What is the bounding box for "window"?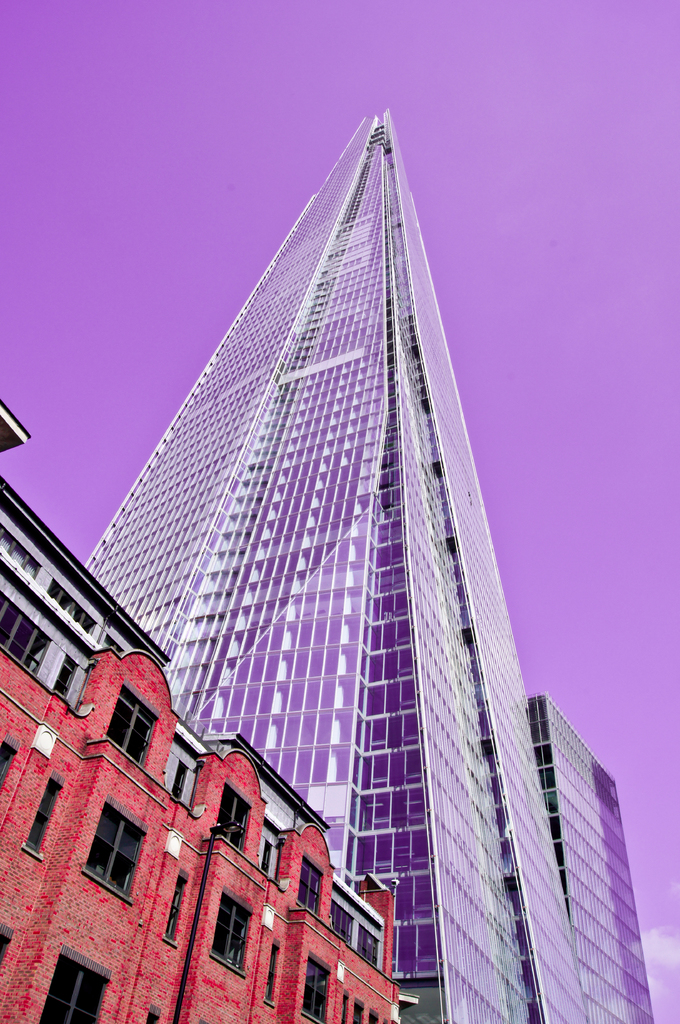
369, 1012, 377, 1023.
